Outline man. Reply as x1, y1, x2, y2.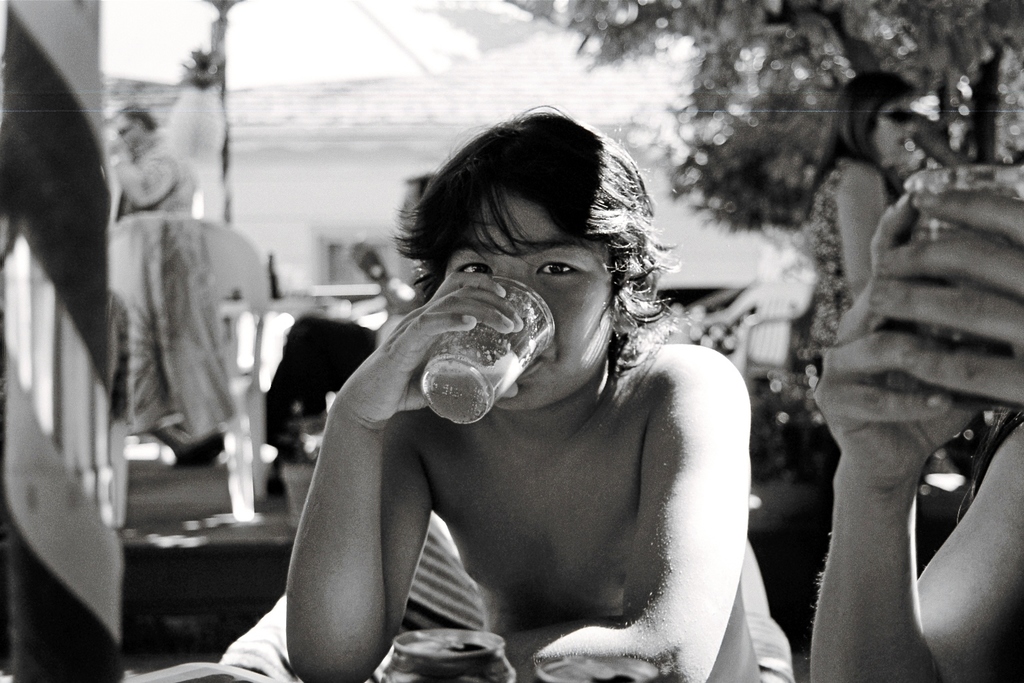
105, 102, 202, 223.
